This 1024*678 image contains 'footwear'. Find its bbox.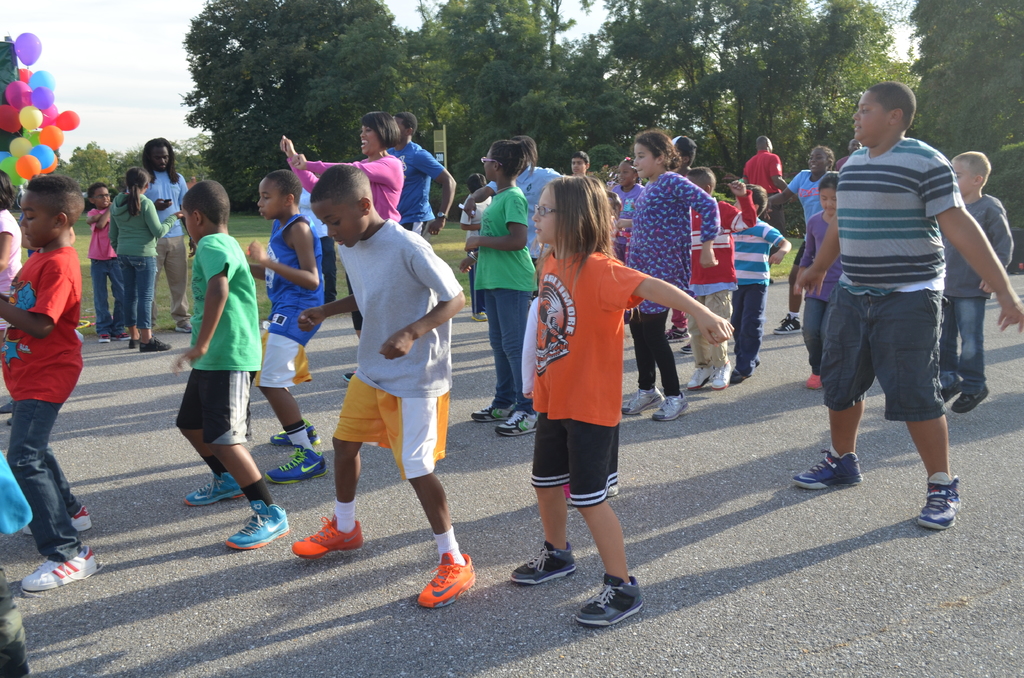
<box>176,314,189,334</box>.
